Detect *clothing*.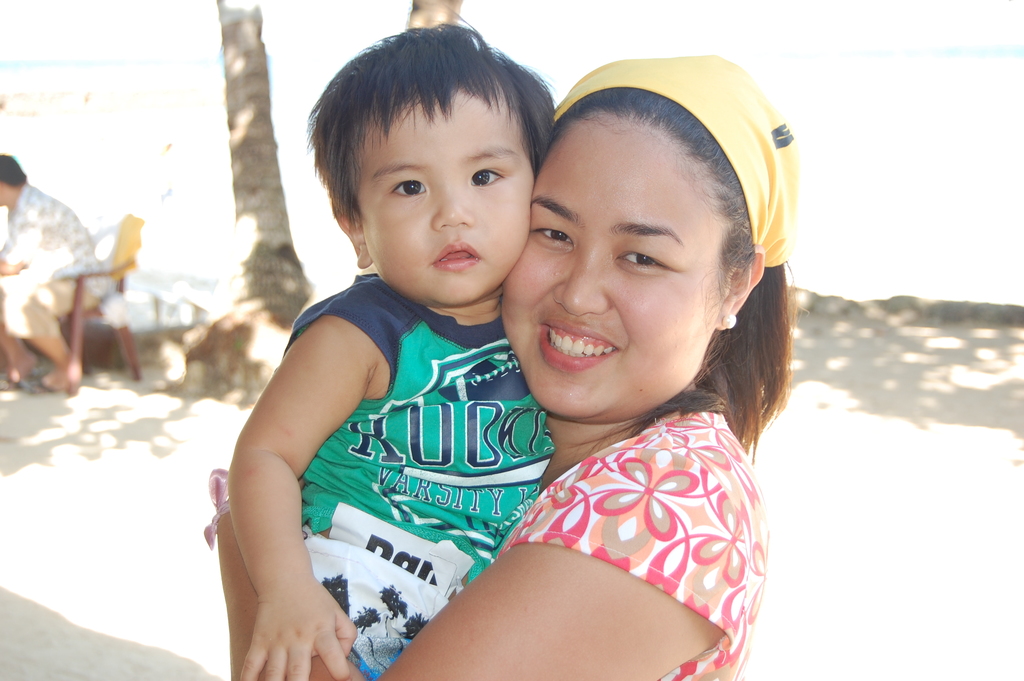
Detected at Rect(283, 274, 549, 673).
